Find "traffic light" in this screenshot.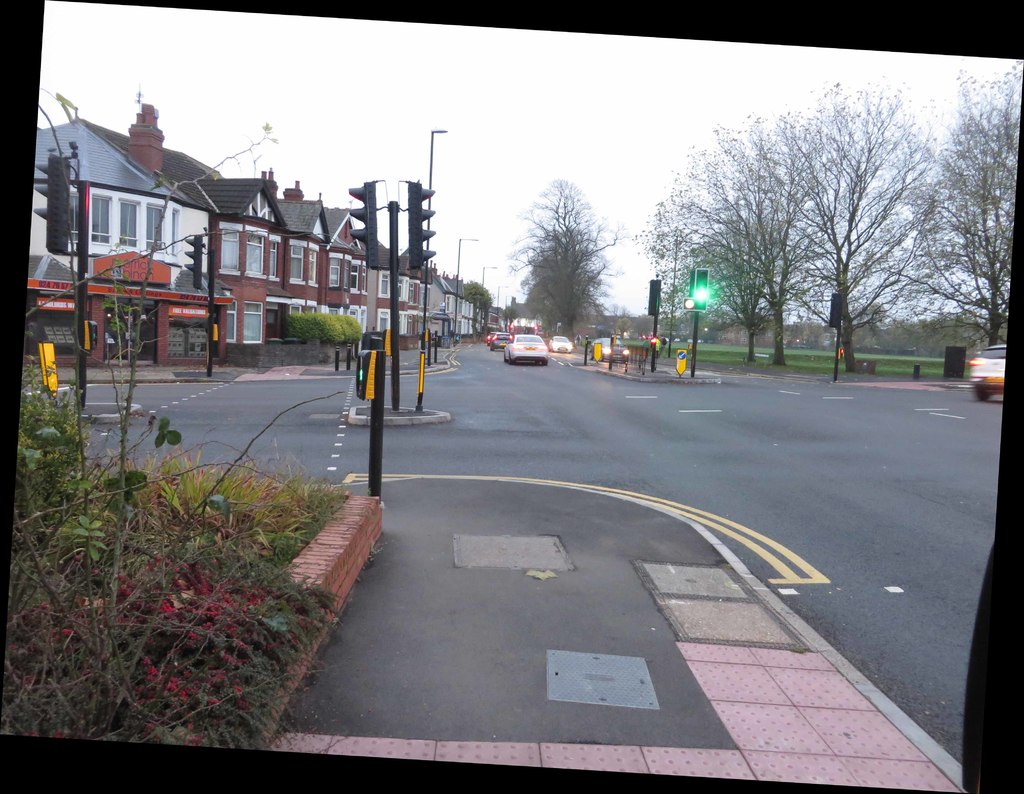
The bounding box for "traffic light" is locate(611, 332, 615, 346).
